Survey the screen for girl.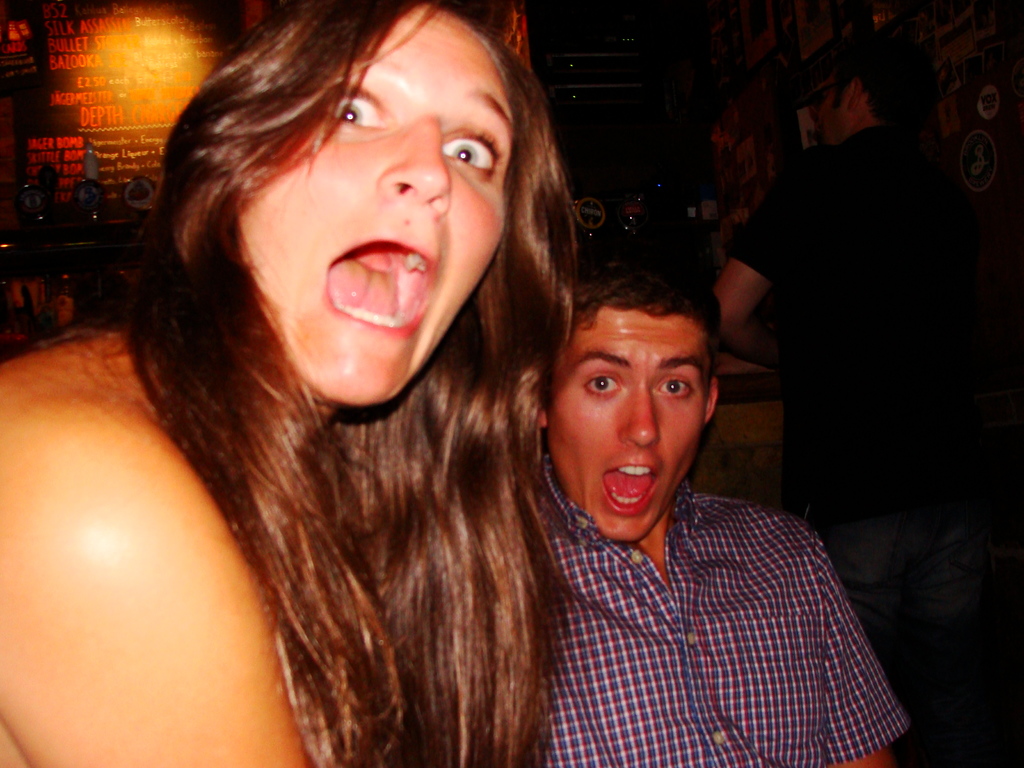
Survey found: 0,0,577,767.
